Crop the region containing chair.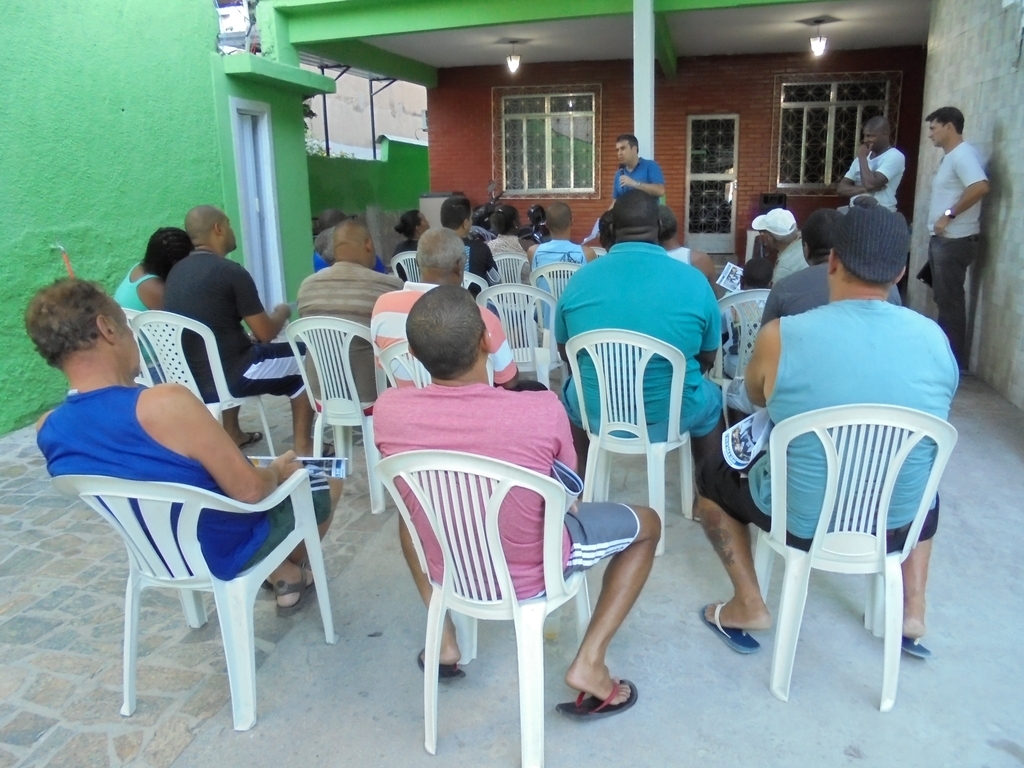
Crop region: pyautogui.locateOnScreen(128, 308, 283, 453).
